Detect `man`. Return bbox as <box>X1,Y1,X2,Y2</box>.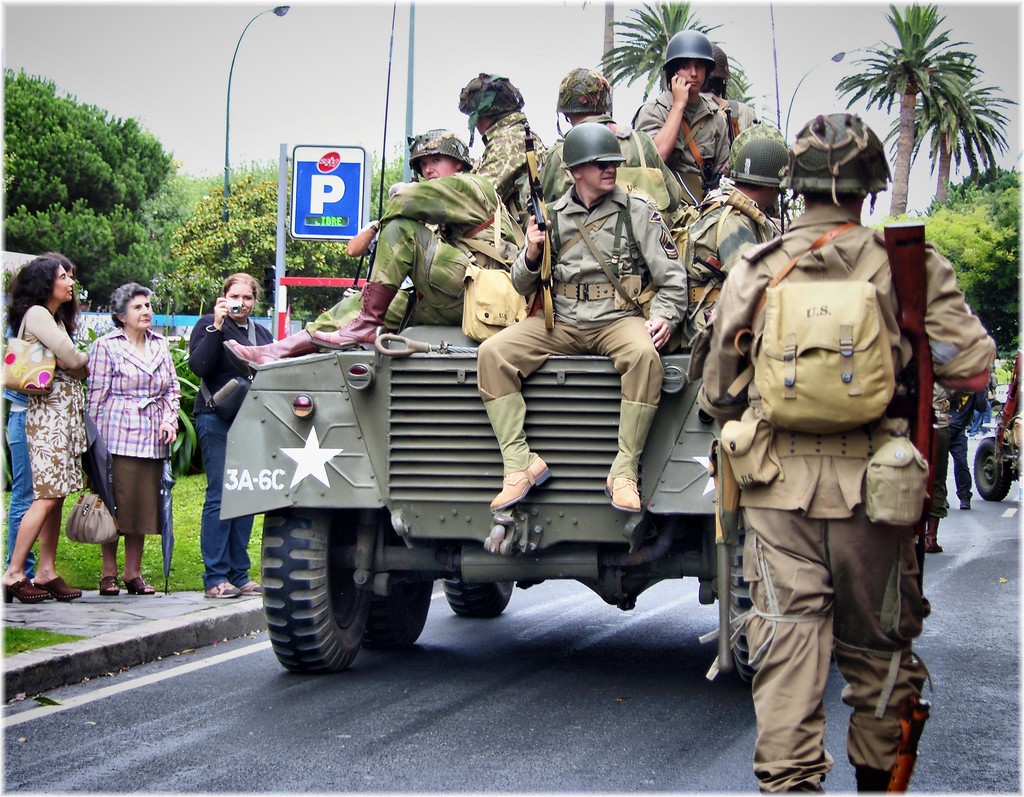
<box>463,74,545,216</box>.
